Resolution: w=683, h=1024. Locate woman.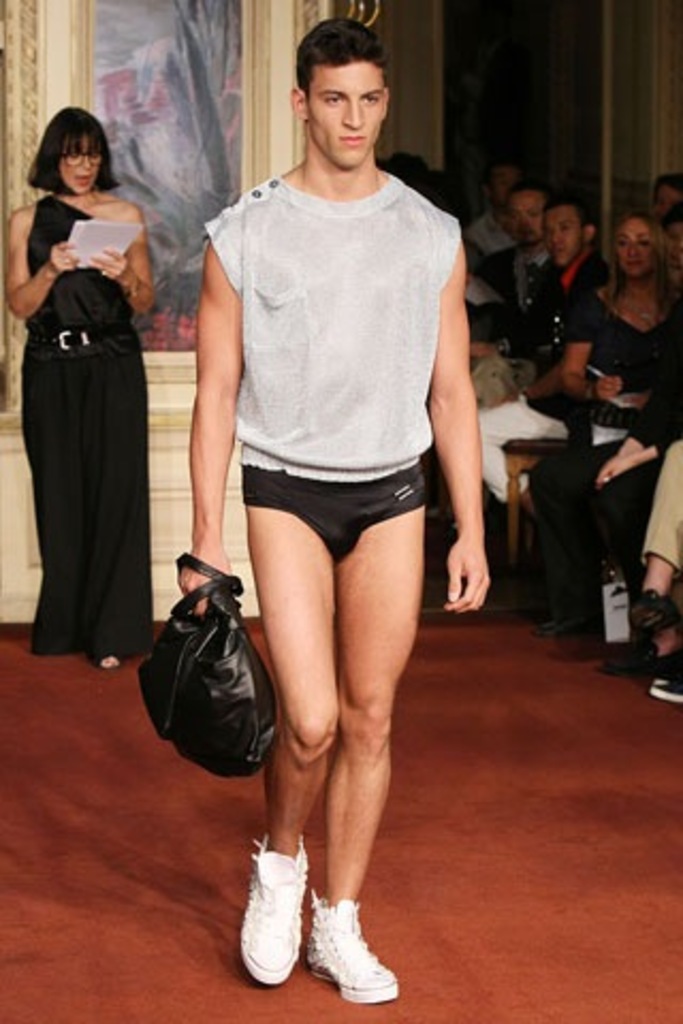
bbox=[534, 211, 672, 644].
